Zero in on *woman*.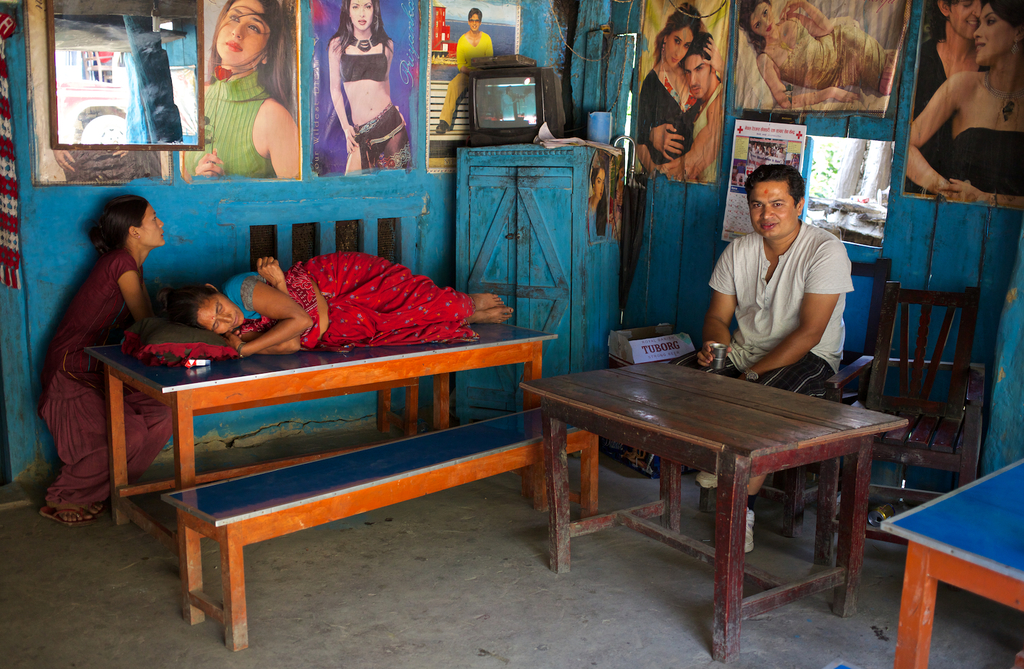
Zeroed in: [left=169, top=249, right=513, bottom=359].
